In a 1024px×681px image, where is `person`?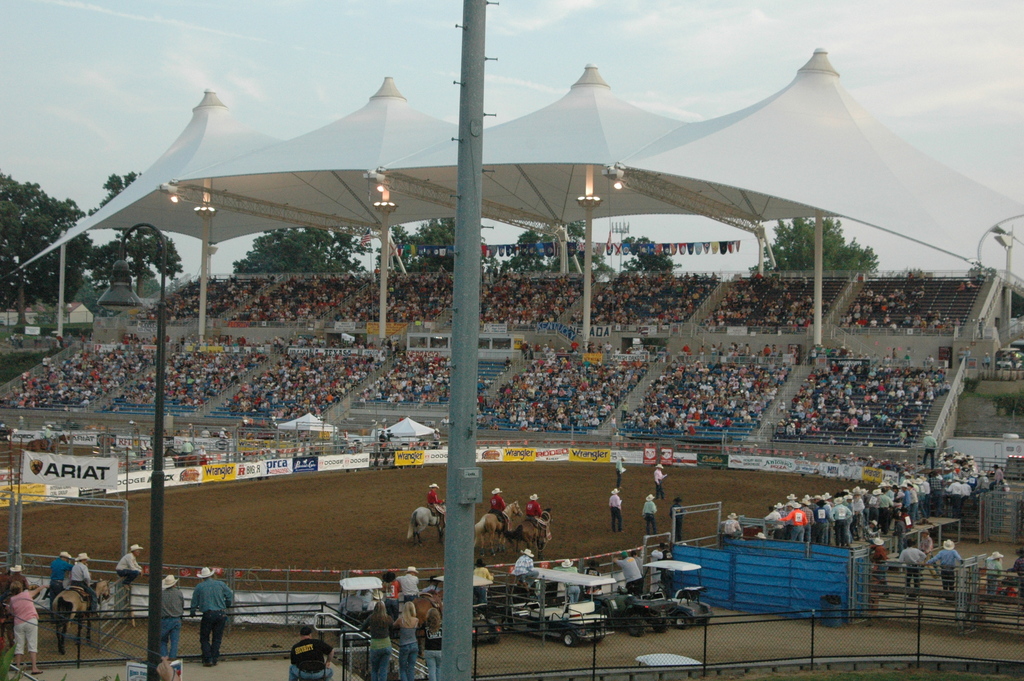
detection(70, 552, 101, 619).
